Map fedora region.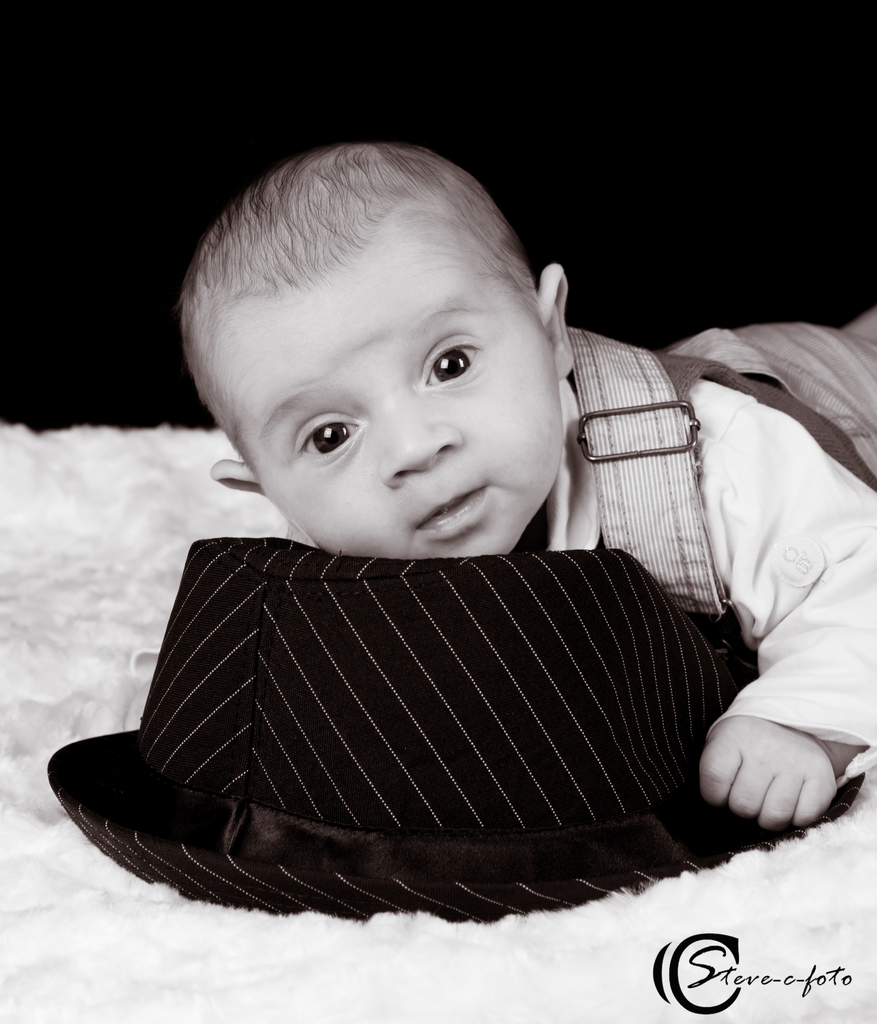
Mapped to [left=46, top=529, right=863, bottom=922].
